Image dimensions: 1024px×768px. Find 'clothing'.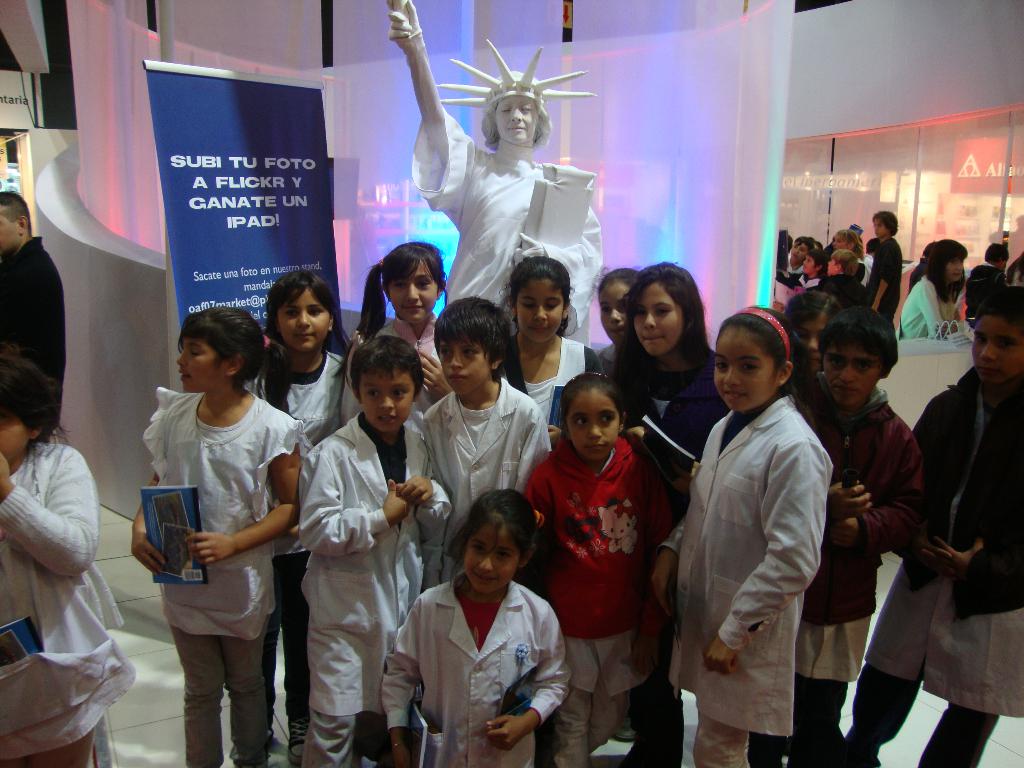
377:312:458:409.
